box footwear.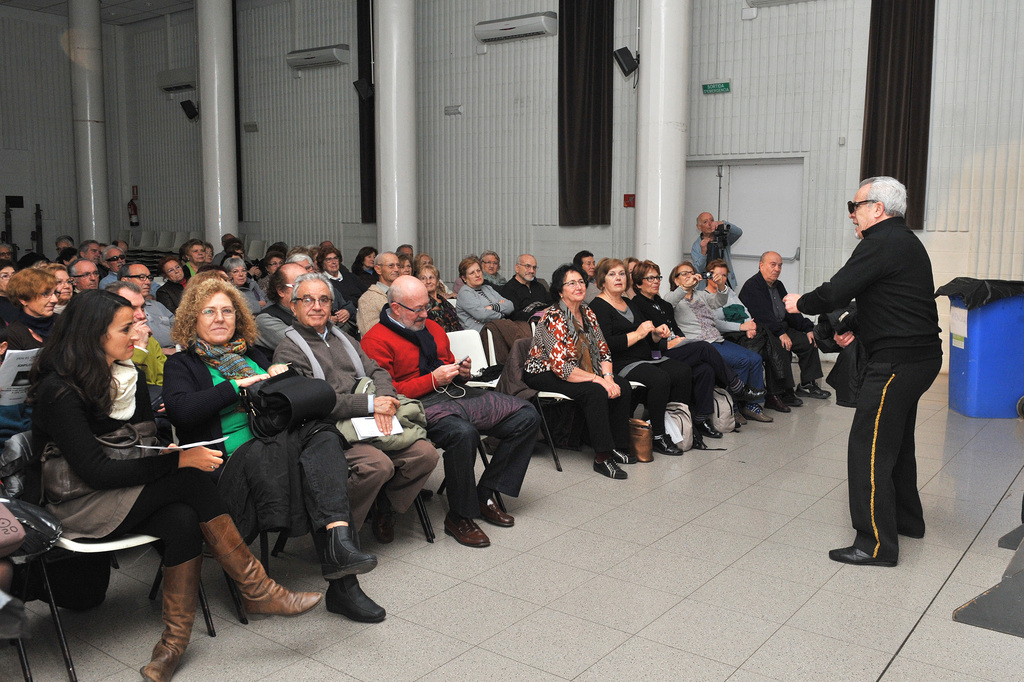
pyautogui.locateOnScreen(321, 525, 382, 585).
